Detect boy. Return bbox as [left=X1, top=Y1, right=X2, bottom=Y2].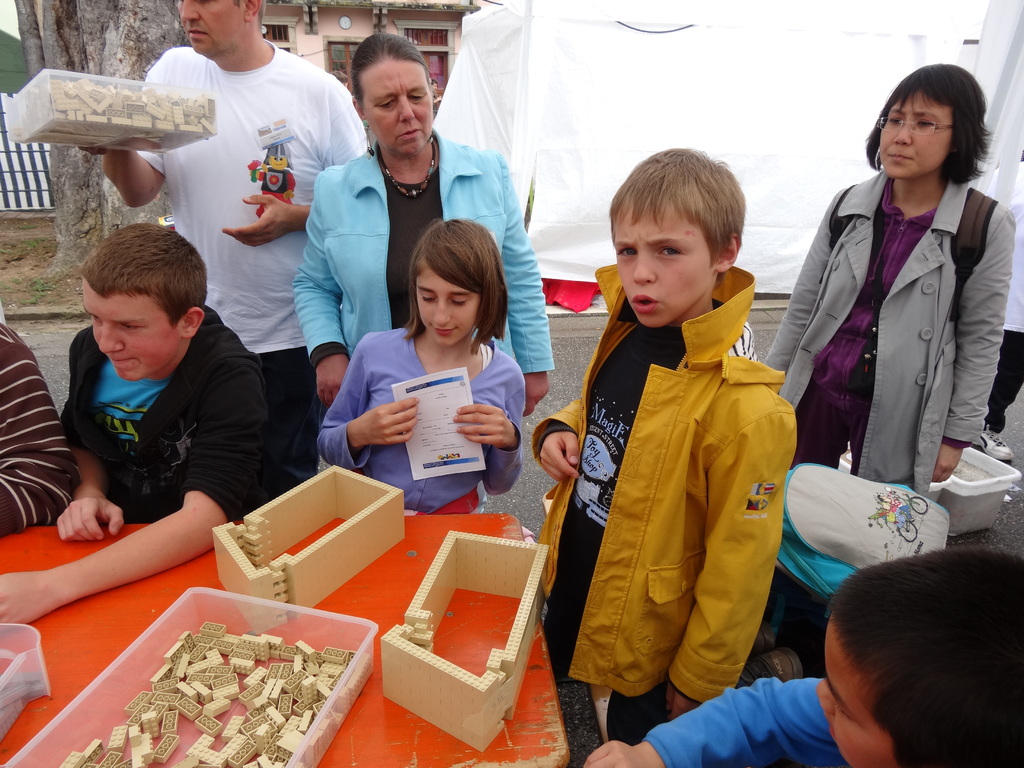
[left=535, top=144, right=800, bottom=744].
